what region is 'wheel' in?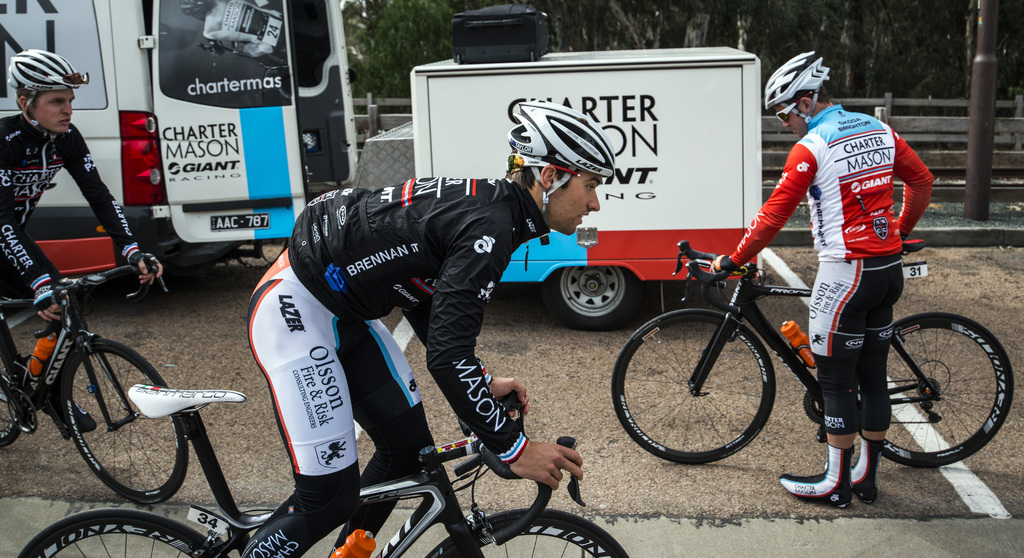
(17, 510, 228, 557).
